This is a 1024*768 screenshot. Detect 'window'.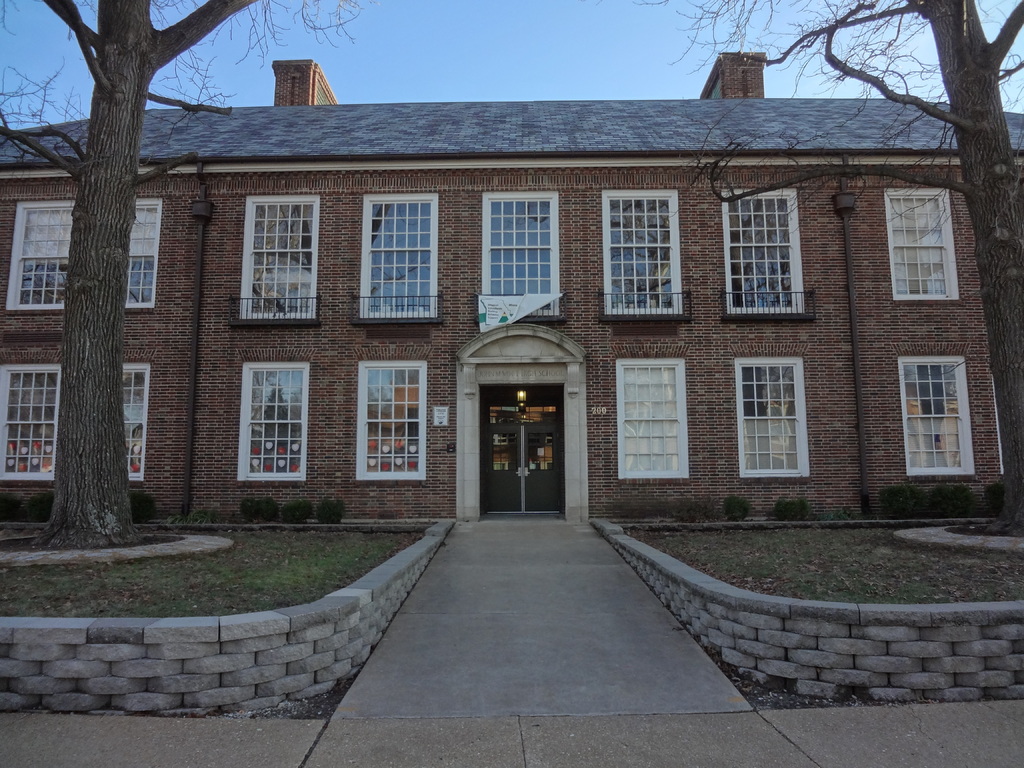
0:360:150:486.
